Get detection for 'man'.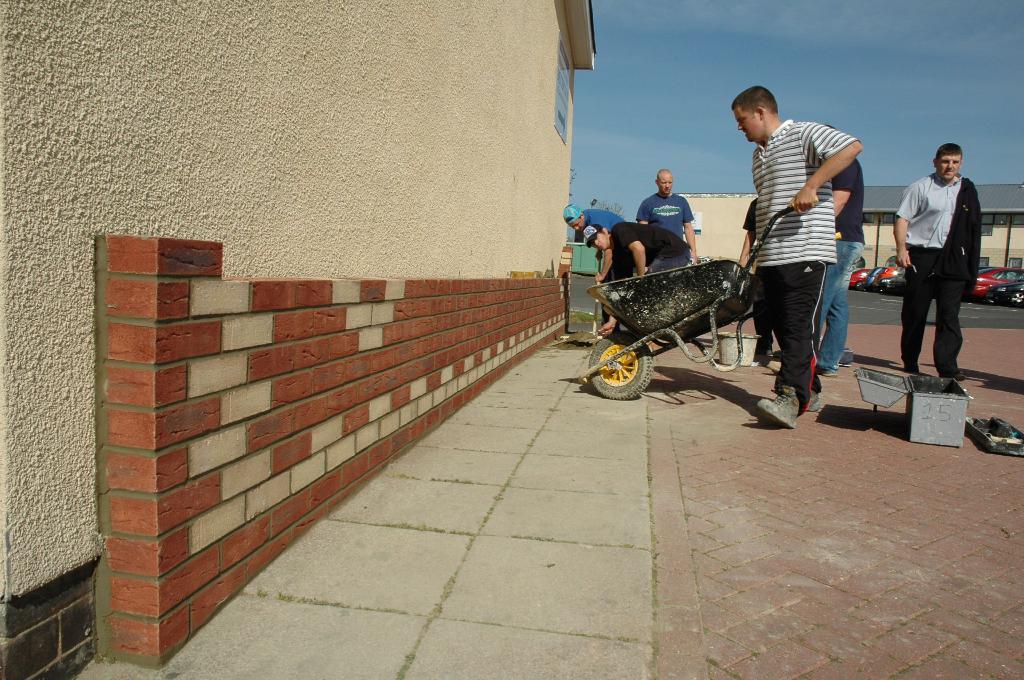
Detection: {"left": 900, "top": 134, "right": 1000, "bottom": 377}.
